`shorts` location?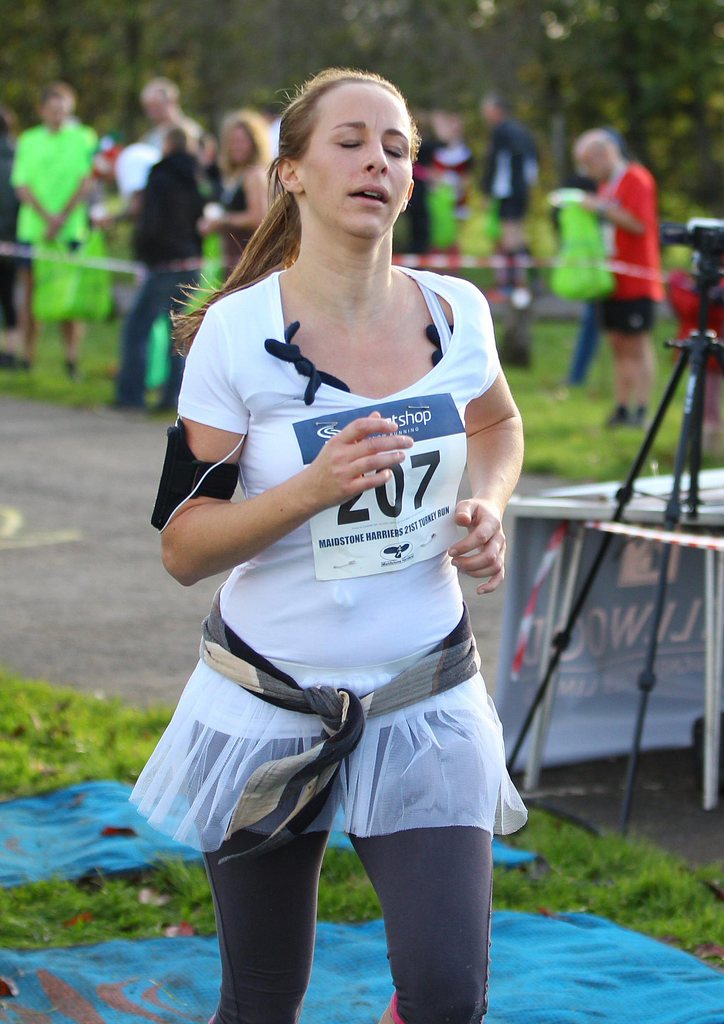
detection(602, 296, 657, 338)
